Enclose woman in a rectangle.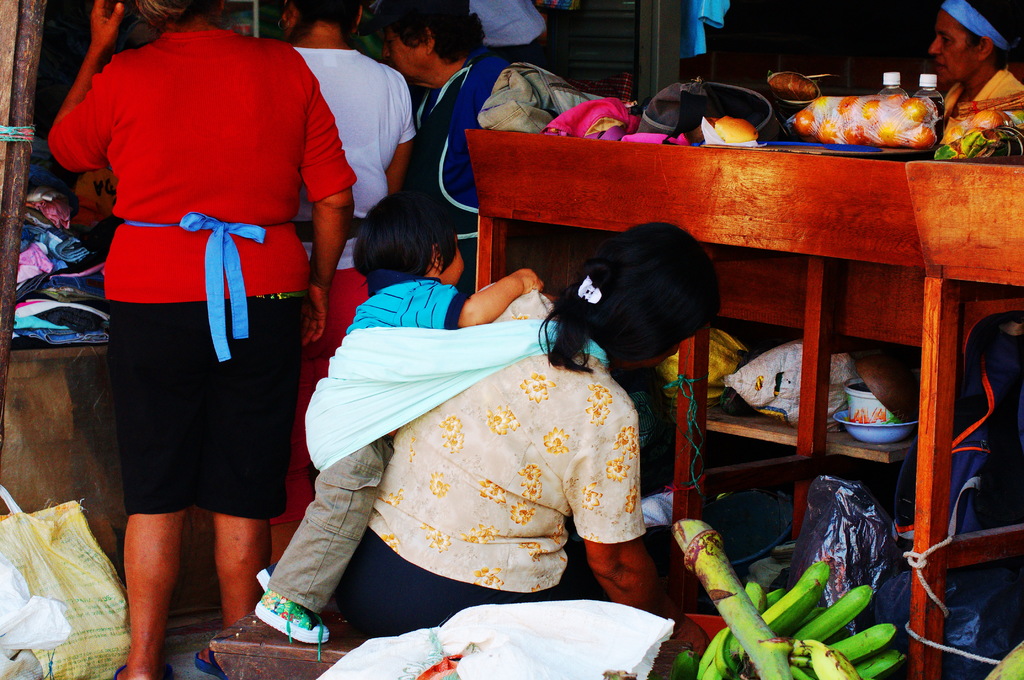
[929,0,1023,145].
